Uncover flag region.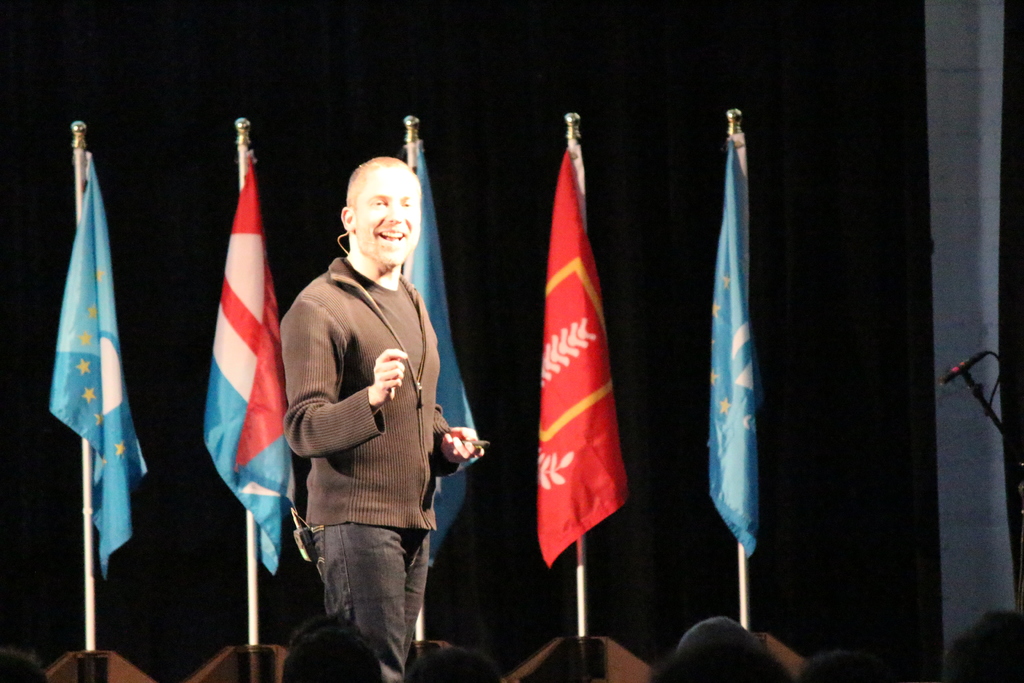
Uncovered: [407, 152, 458, 573].
